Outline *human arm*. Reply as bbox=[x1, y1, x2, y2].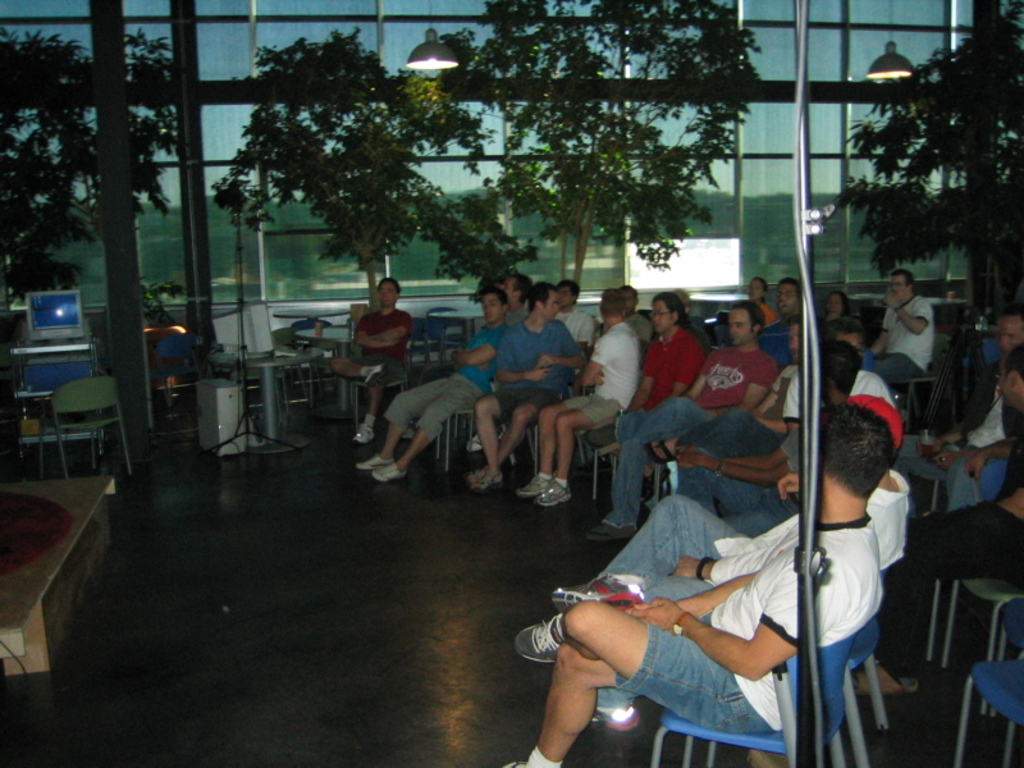
bbox=[349, 315, 398, 347].
